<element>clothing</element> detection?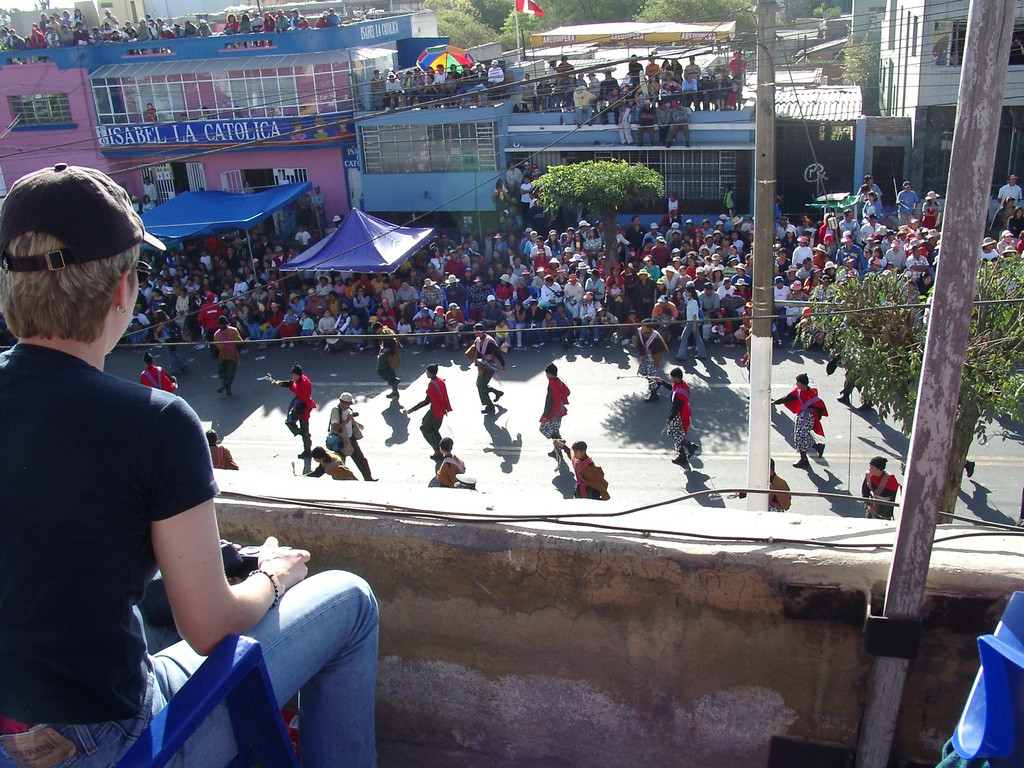
l=202, t=323, r=242, b=387
